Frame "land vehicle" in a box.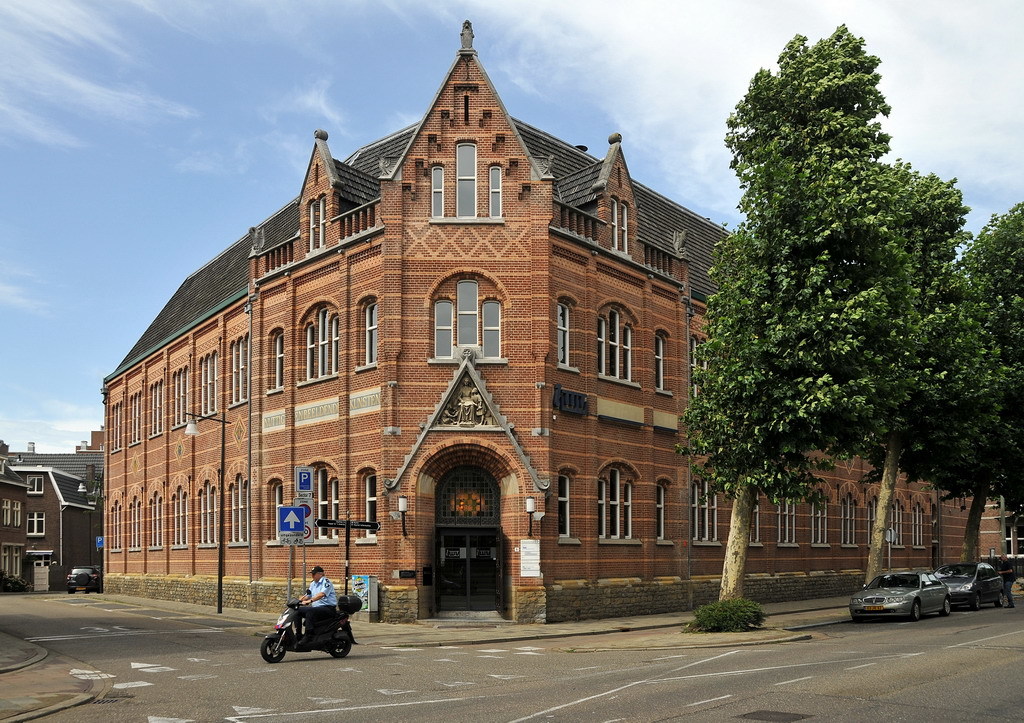
<box>938,561,1011,612</box>.
